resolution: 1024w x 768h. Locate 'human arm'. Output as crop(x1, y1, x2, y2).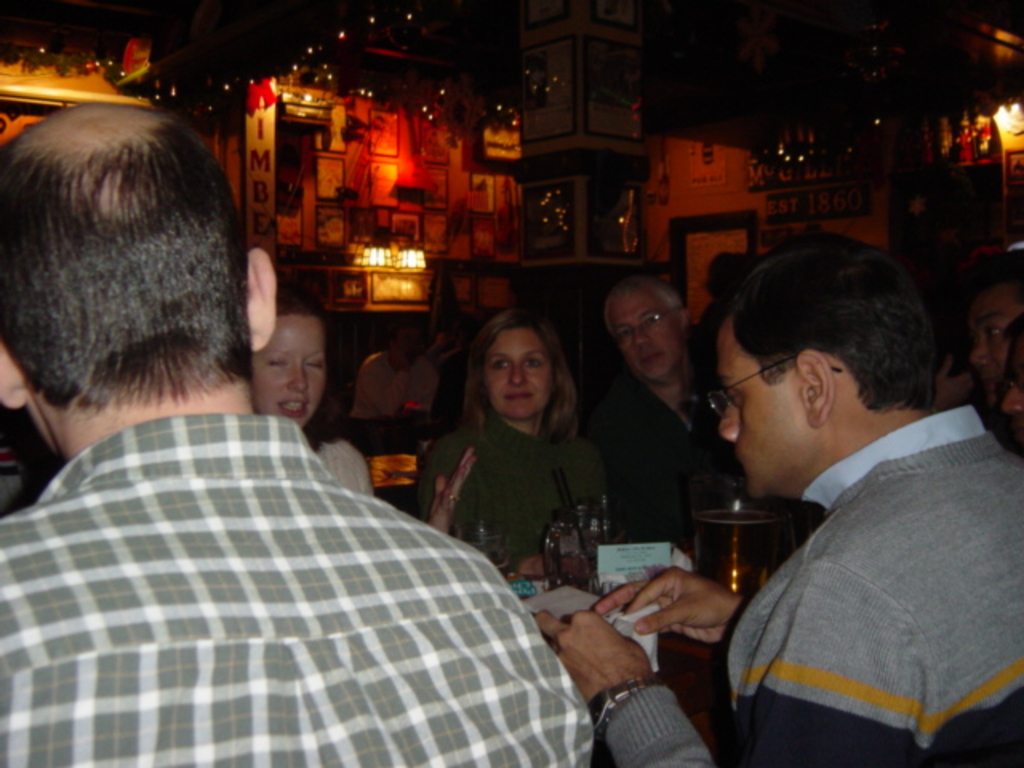
crop(422, 443, 474, 538).
